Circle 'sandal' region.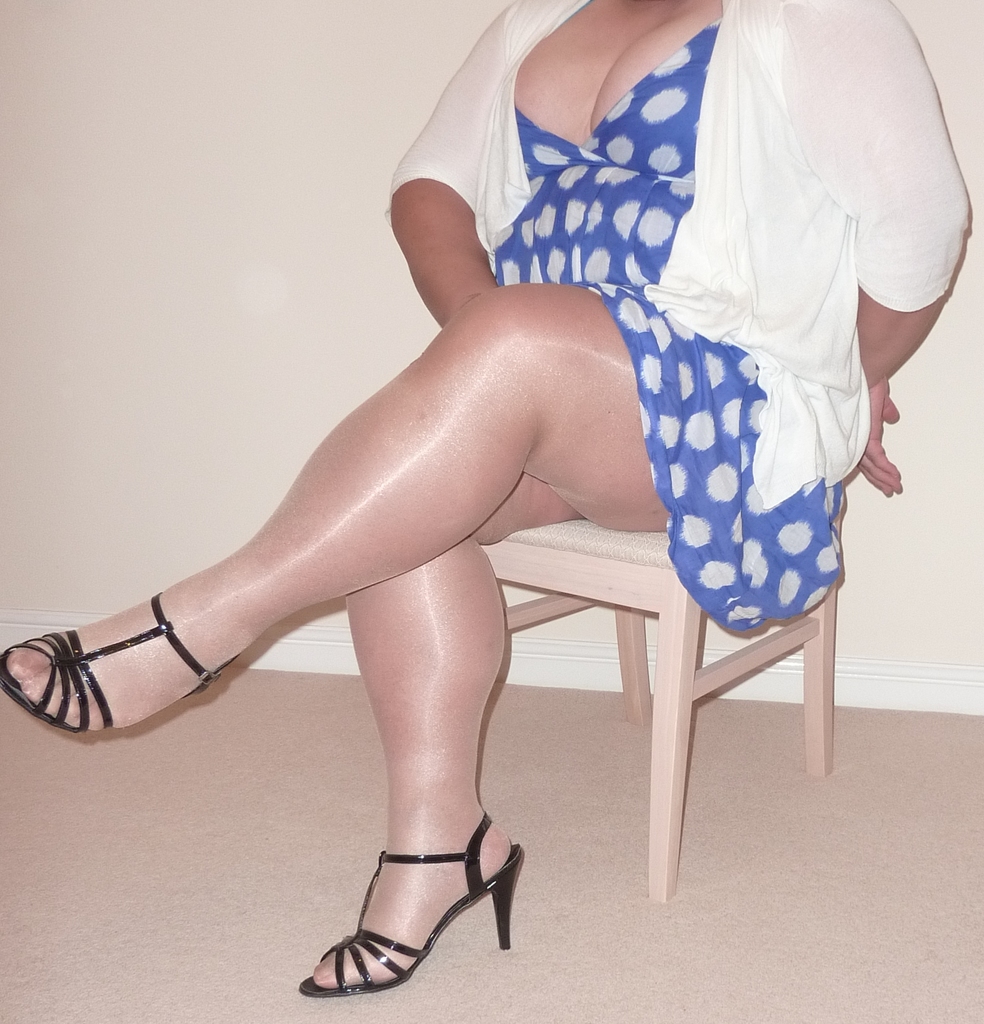
Region: x1=291 y1=801 x2=512 y2=993.
